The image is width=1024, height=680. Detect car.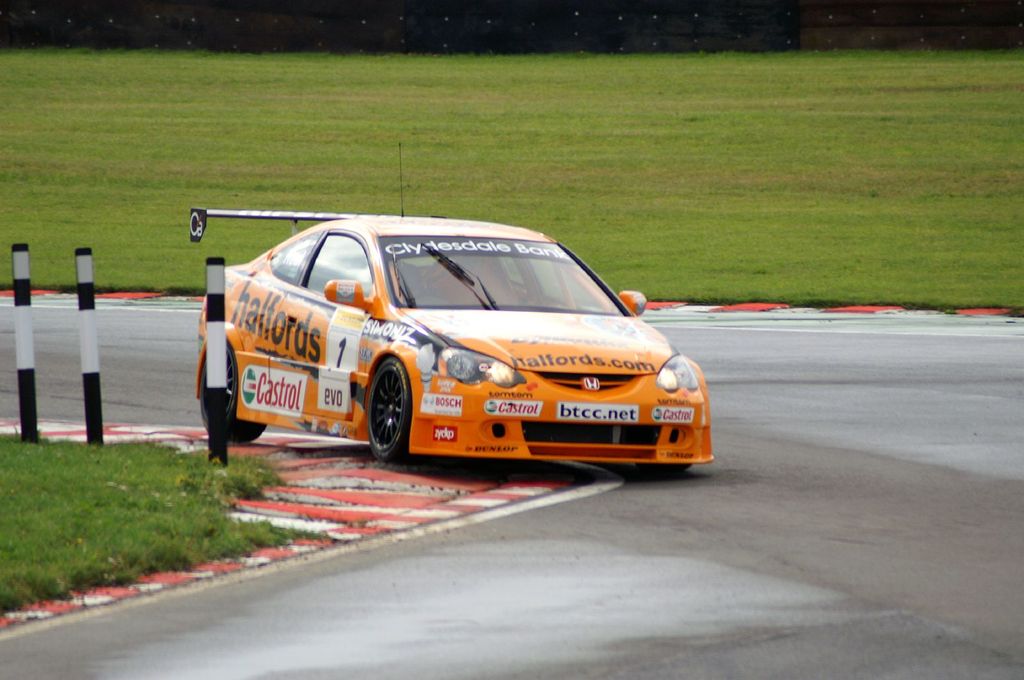
Detection: (185,141,717,466).
